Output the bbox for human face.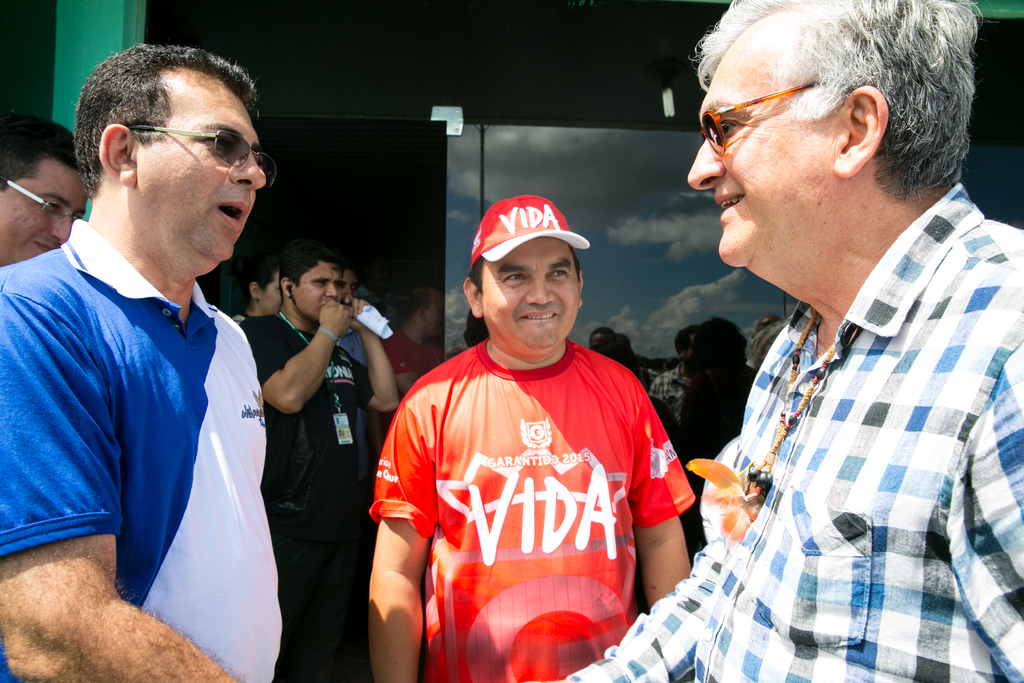
crop(294, 259, 340, 314).
